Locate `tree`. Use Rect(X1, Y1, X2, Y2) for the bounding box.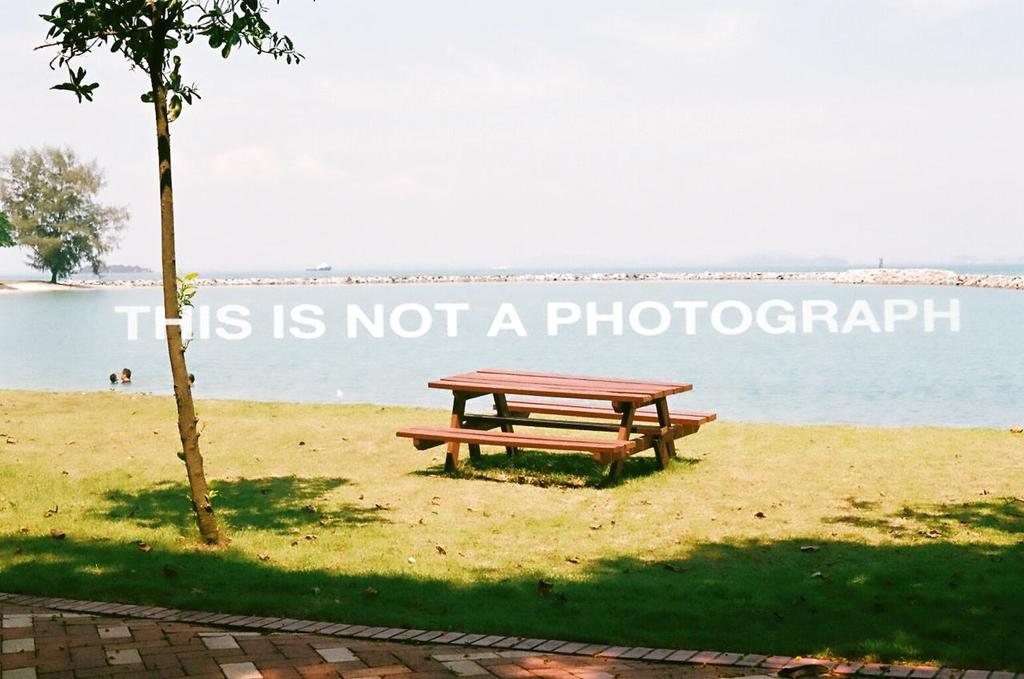
Rect(35, 0, 303, 540).
